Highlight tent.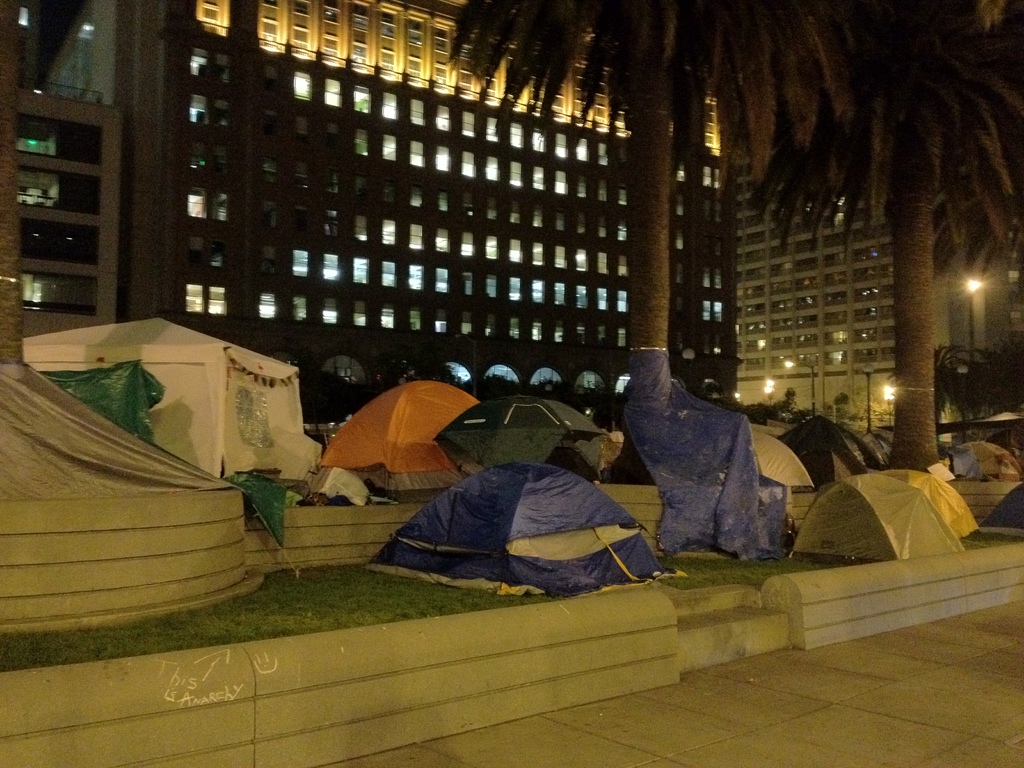
Highlighted region: (959, 444, 1020, 478).
